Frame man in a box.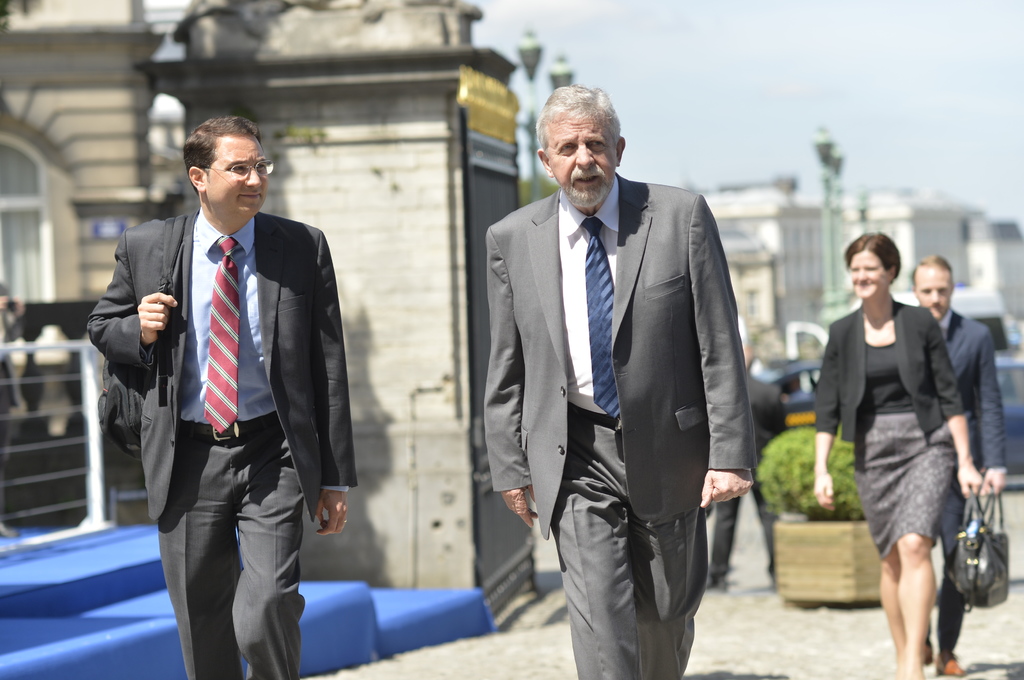
box(910, 249, 1009, 676).
